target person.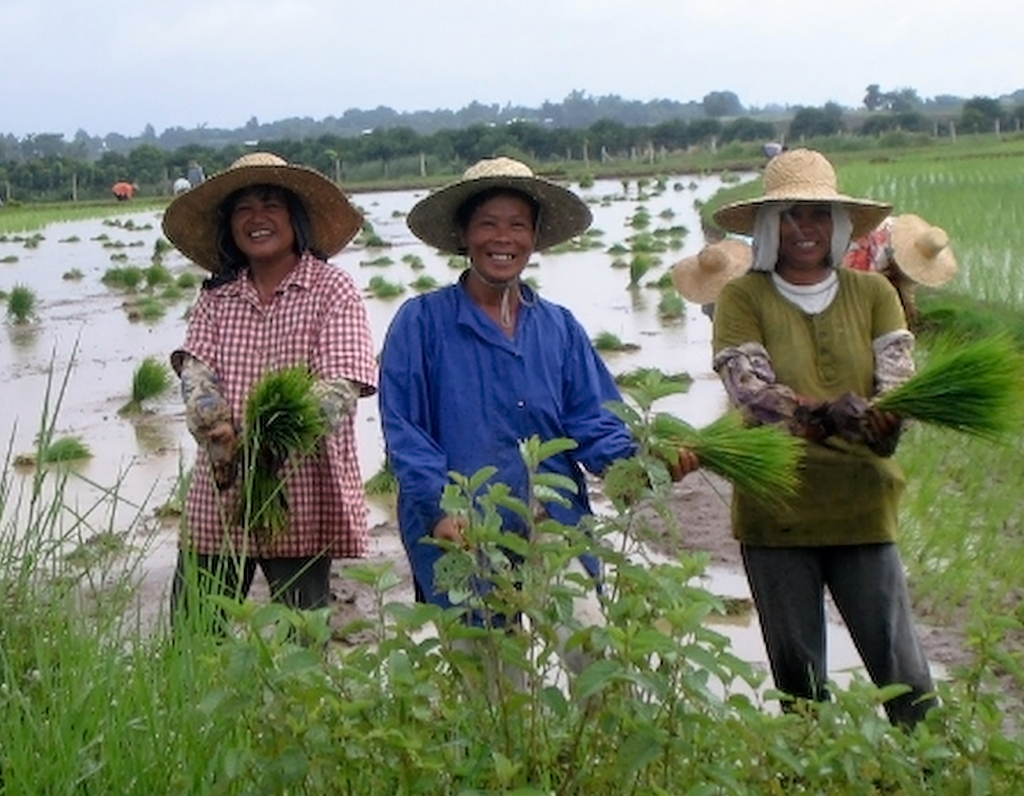
Target region: box=[685, 238, 756, 327].
